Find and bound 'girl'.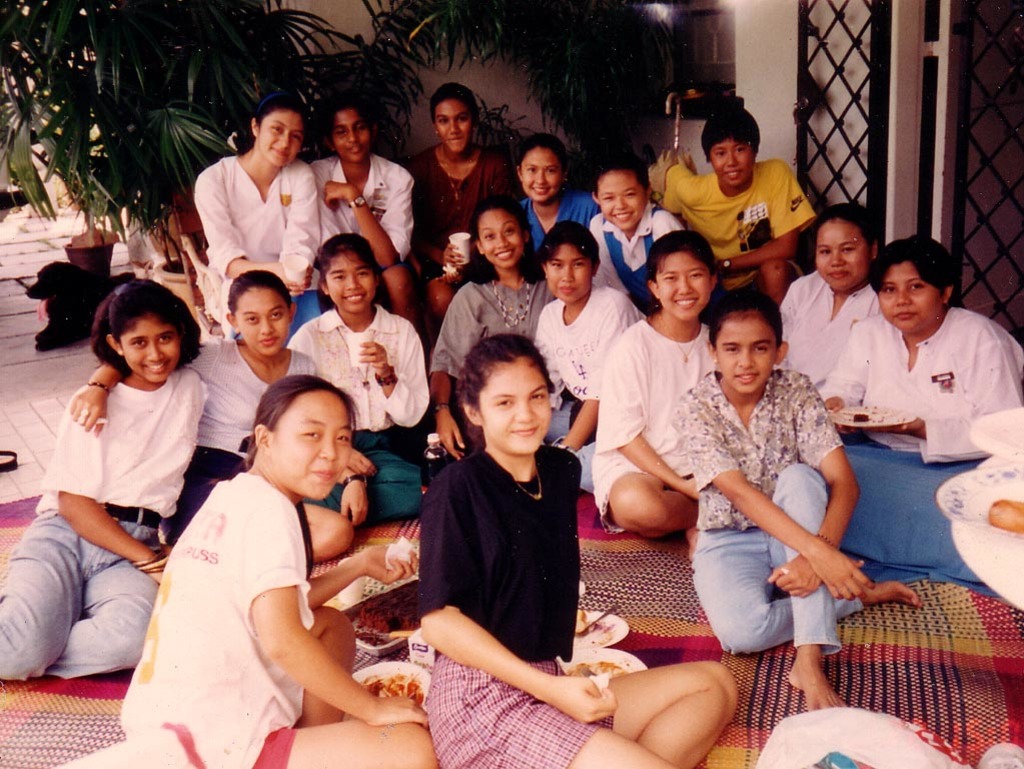
Bound: locate(665, 288, 923, 711).
